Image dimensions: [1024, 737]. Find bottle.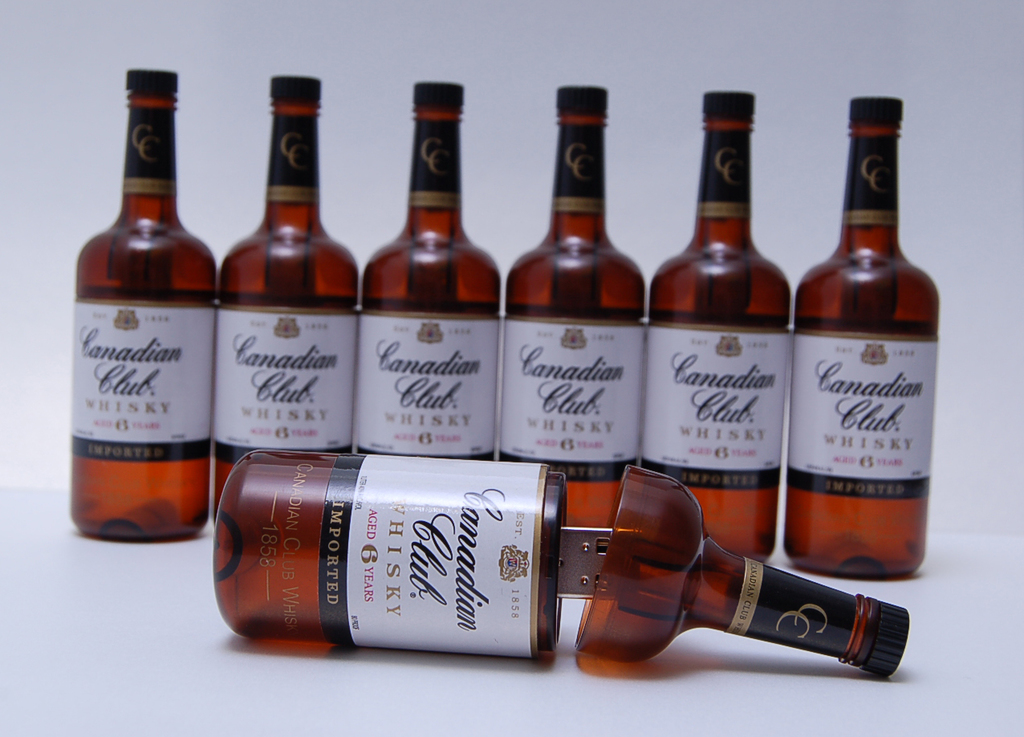
(x1=353, y1=71, x2=498, y2=463).
